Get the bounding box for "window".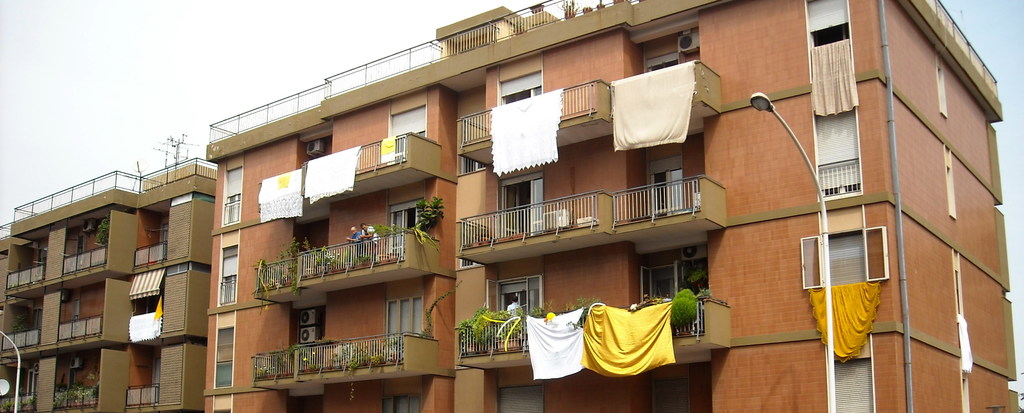
72:300:81:323.
